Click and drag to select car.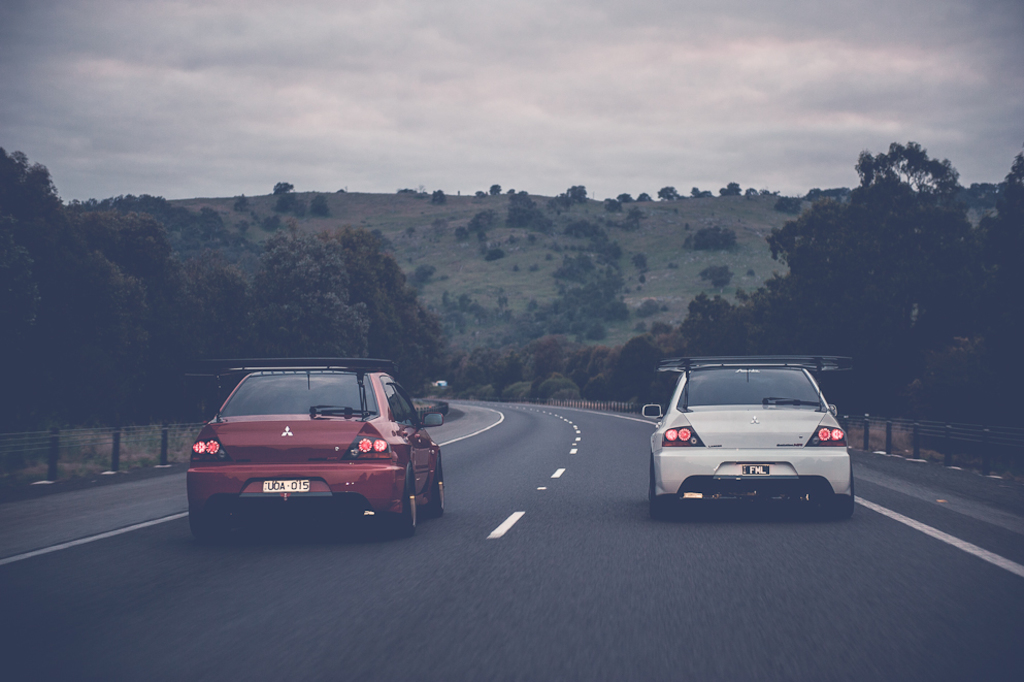
Selection: crop(437, 378, 449, 389).
